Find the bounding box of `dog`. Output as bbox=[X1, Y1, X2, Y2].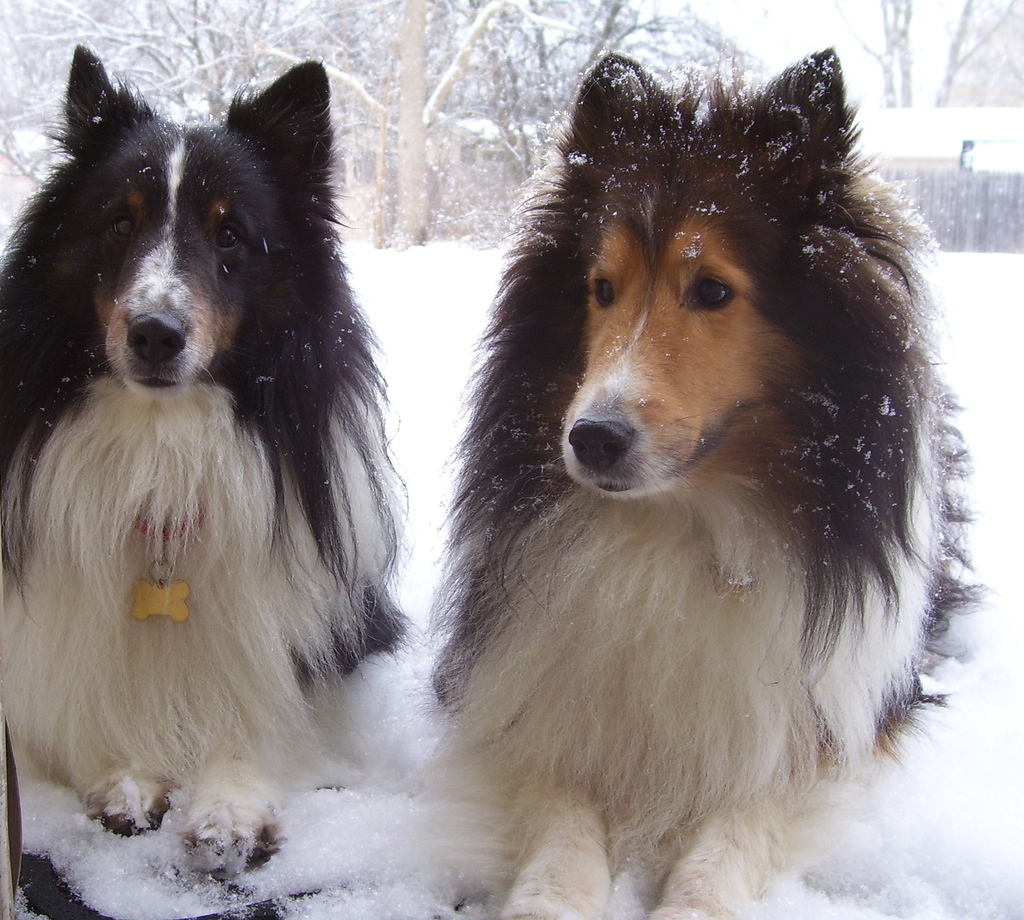
bbox=[429, 45, 991, 919].
